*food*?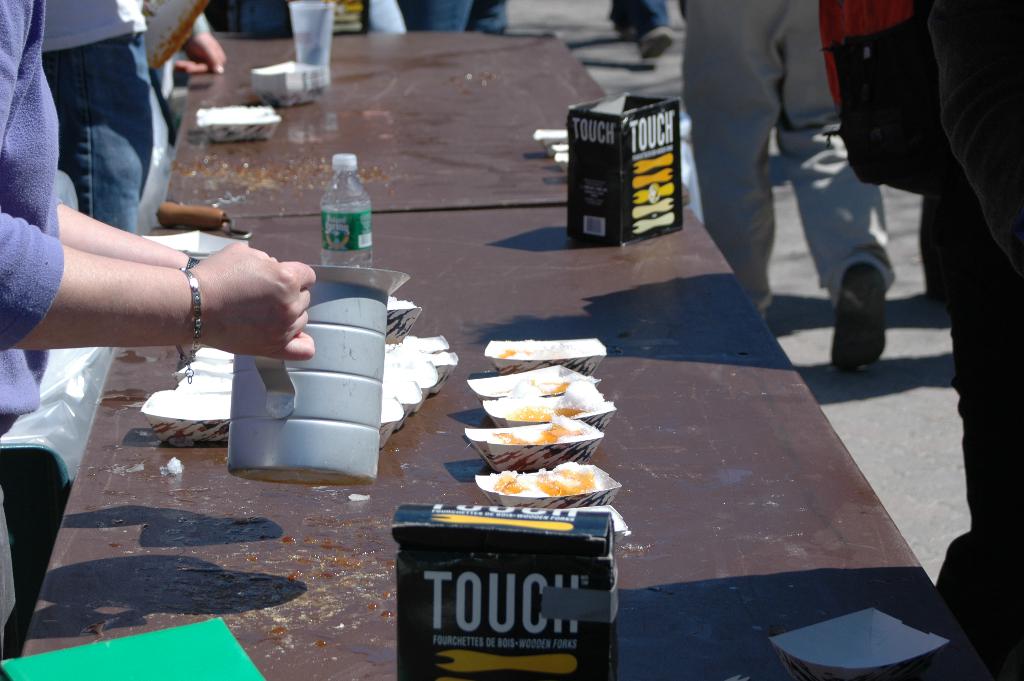
<region>486, 420, 586, 447</region>
